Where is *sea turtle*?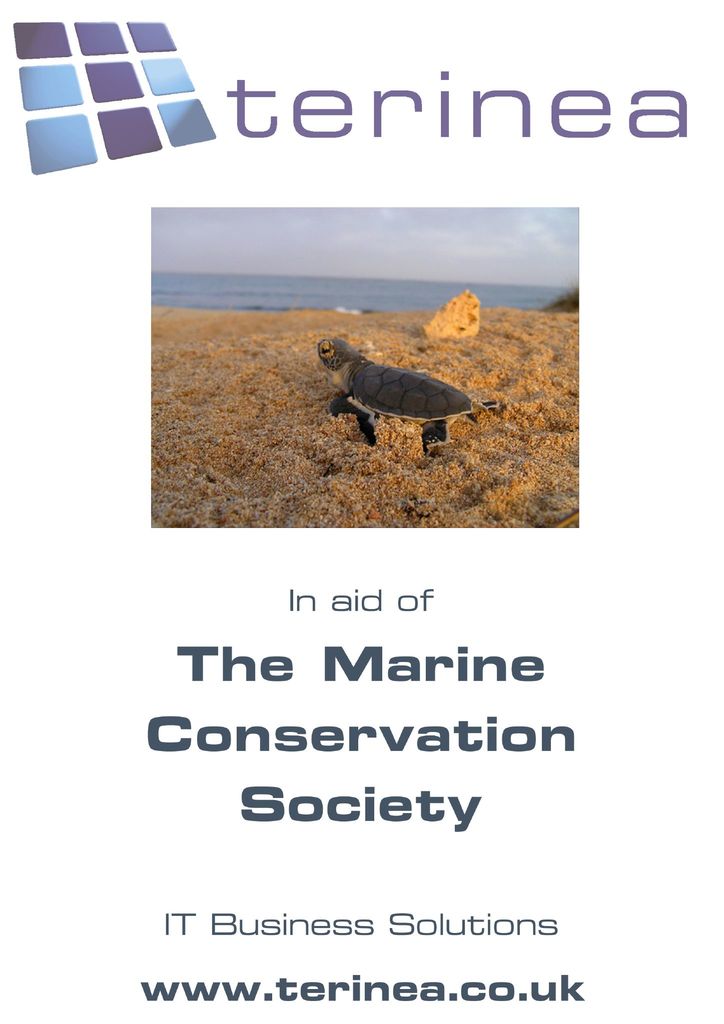
BBox(316, 337, 498, 452).
